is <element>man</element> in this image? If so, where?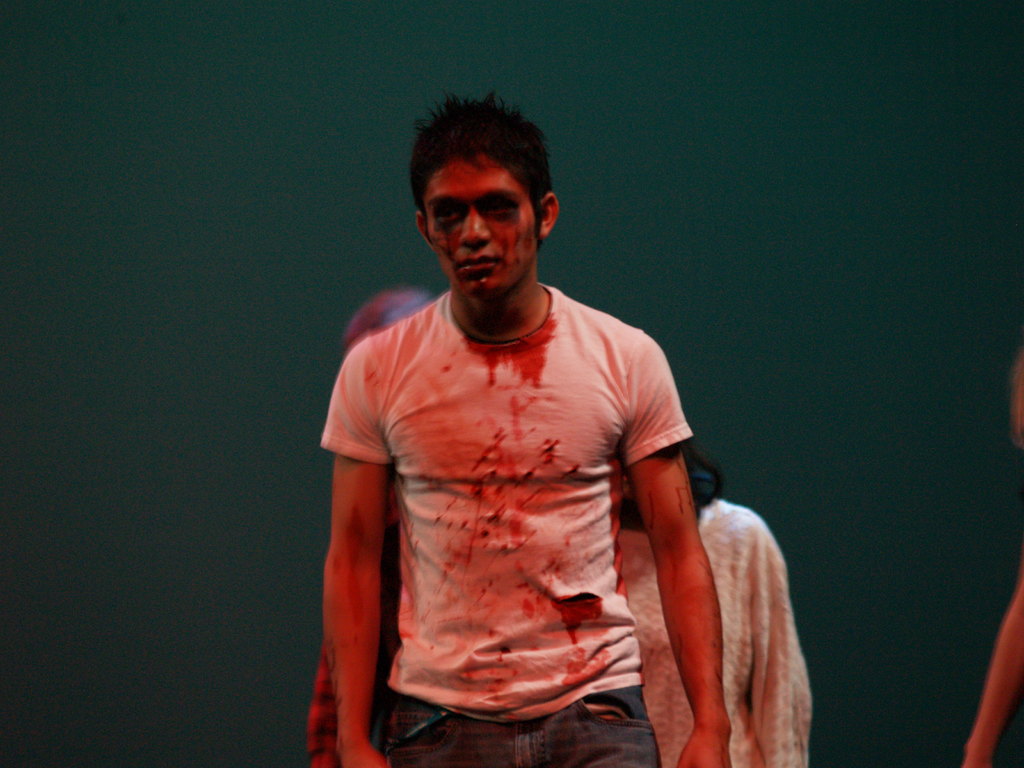
Yes, at <box>311,100,757,766</box>.
